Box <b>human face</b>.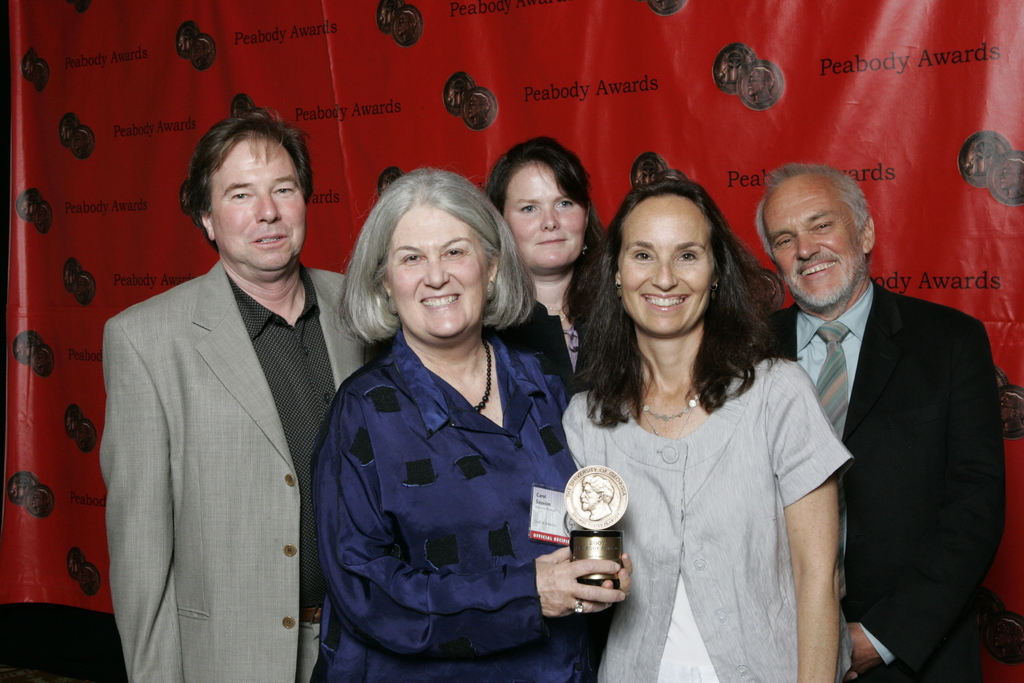
[767, 188, 855, 304].
